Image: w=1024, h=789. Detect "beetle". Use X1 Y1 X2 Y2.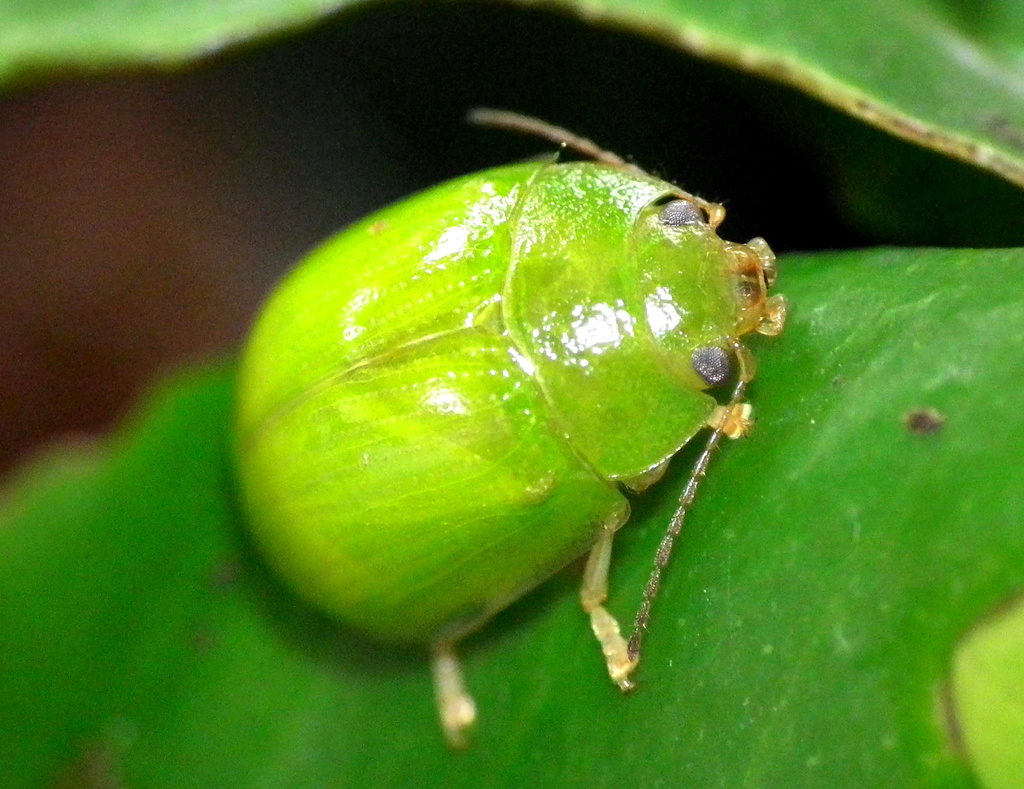
229 122 785 742.
